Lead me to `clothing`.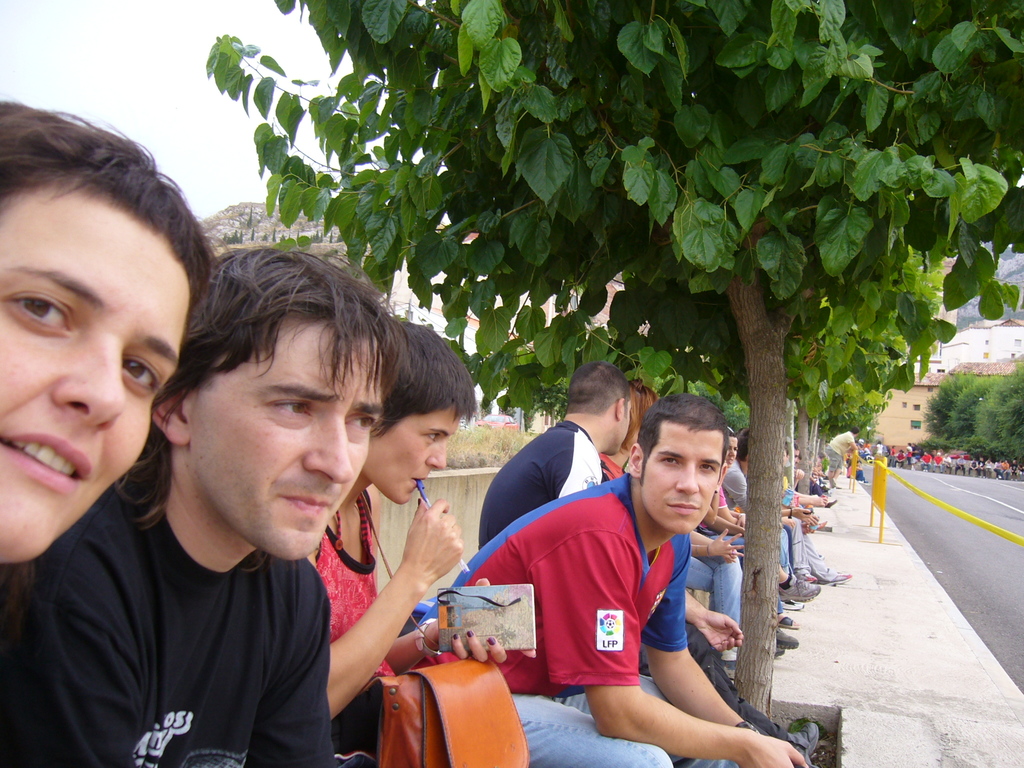
Lead to x1=481, y1=415, x2=614, y2=542.
